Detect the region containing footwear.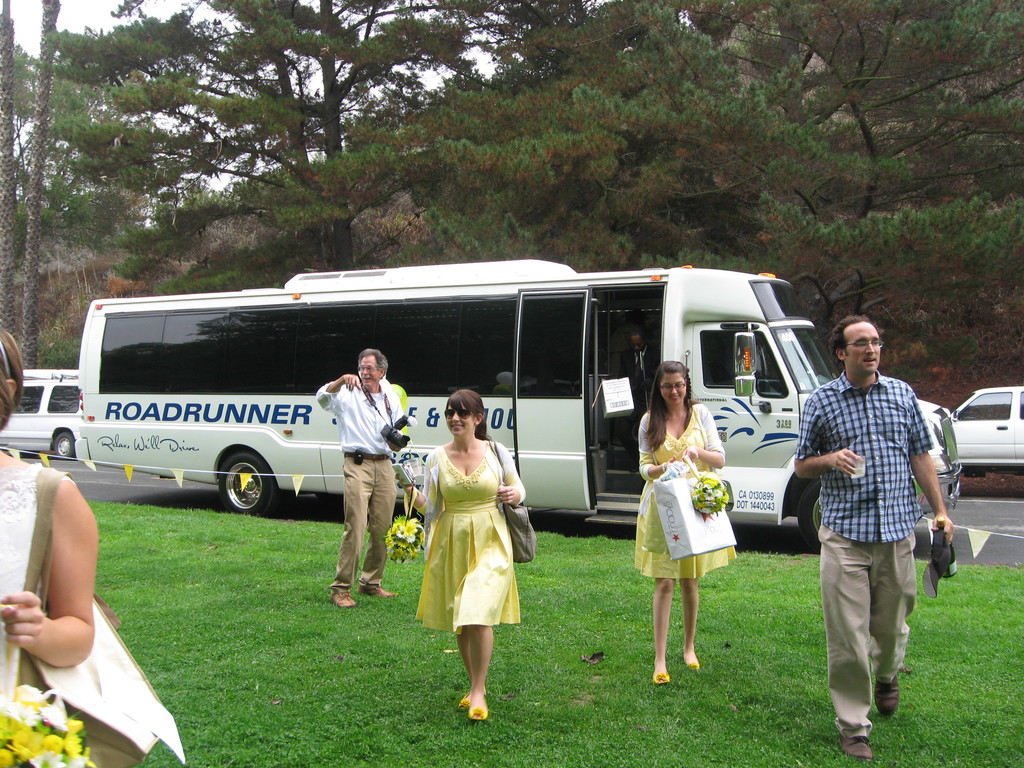
684/659/705/675.
